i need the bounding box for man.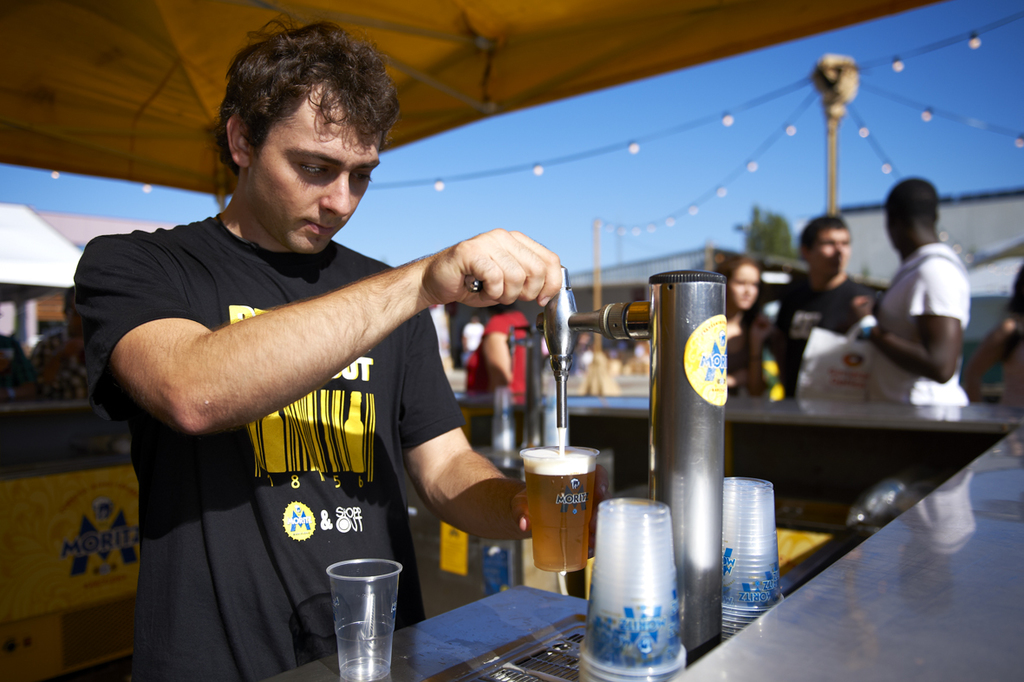
Here it is: (left=92, top=100, right=649, bottom=649).
